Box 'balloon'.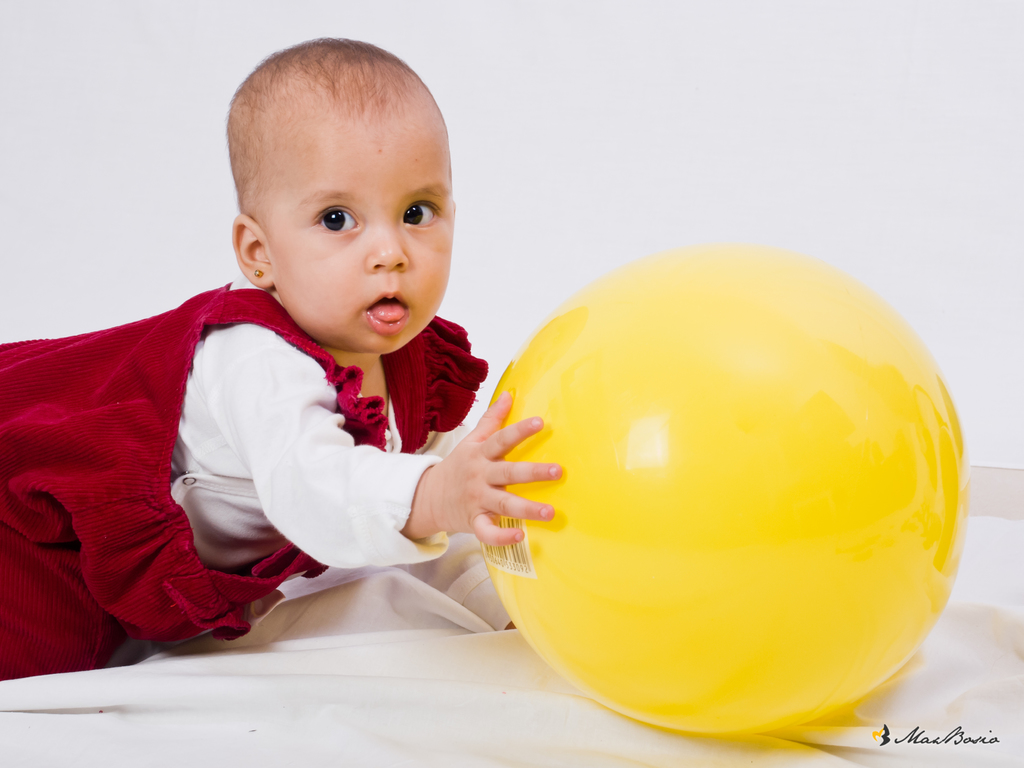
(left=472, top=240, right=967, bottom=735).
